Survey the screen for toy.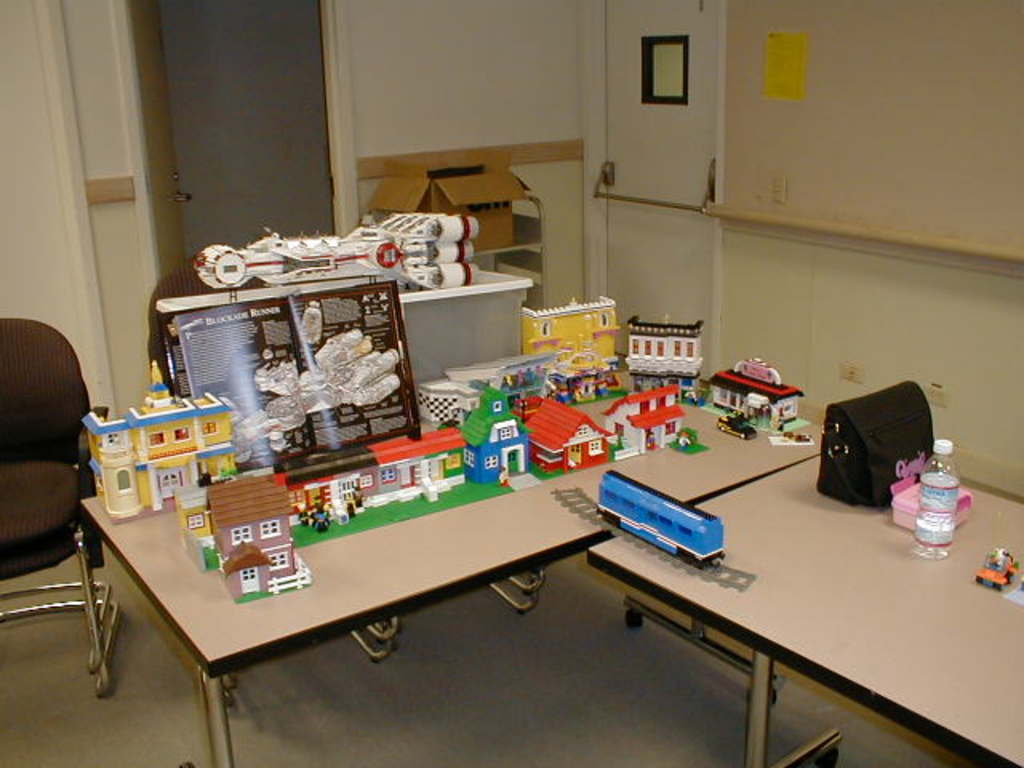
Survey found: 626 317 706 405.
